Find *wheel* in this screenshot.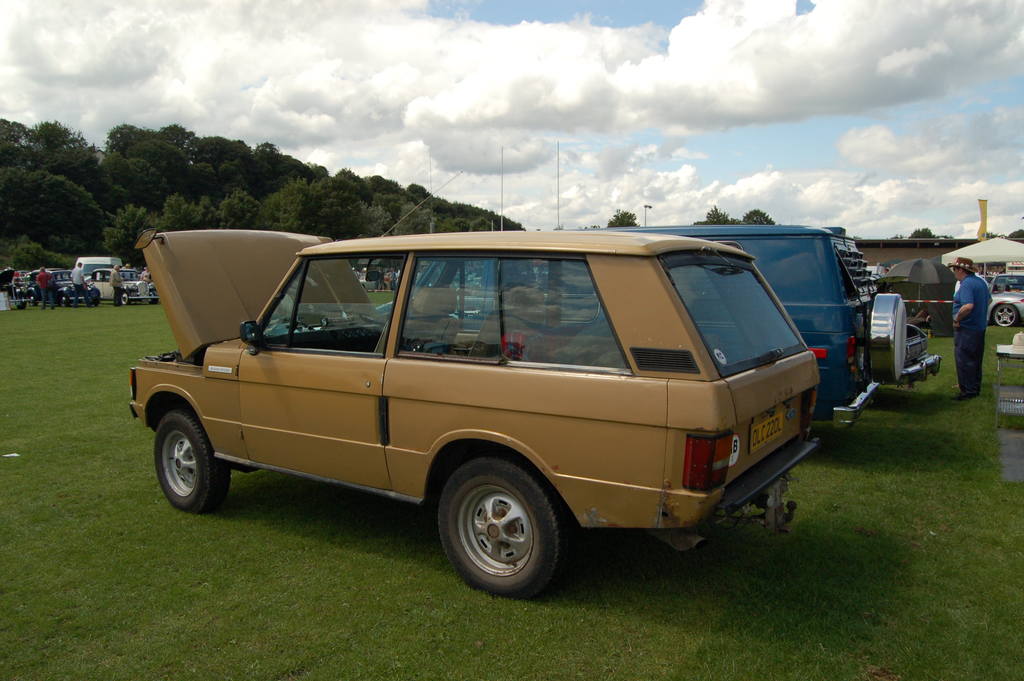
The bounding box for *wheel* is <region>122, 291, 131, 306</region>.
